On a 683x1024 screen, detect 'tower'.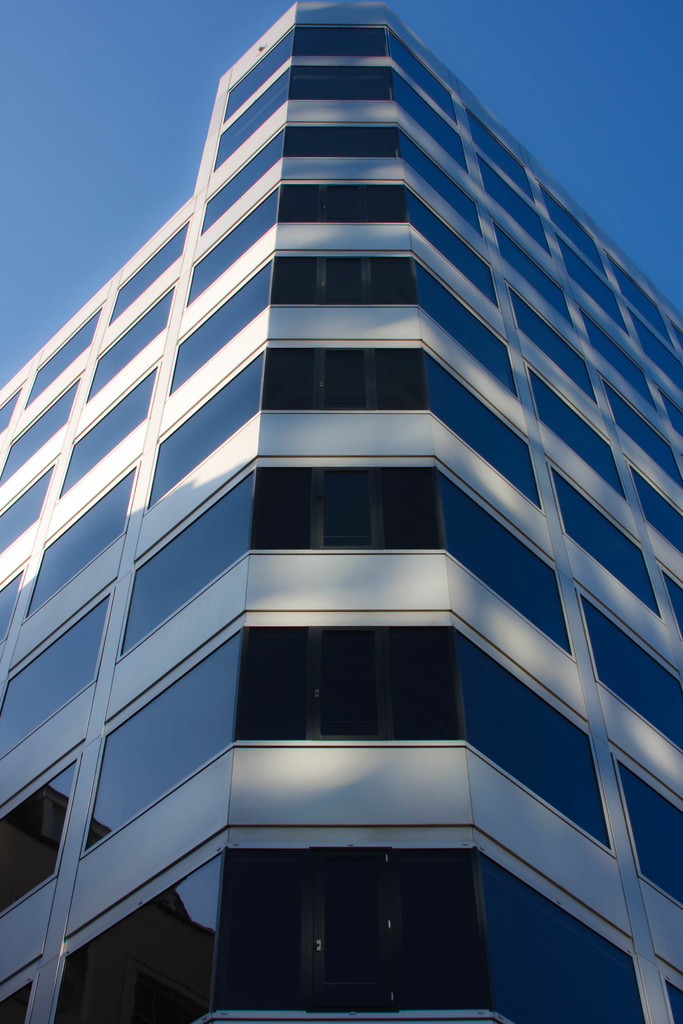
select_region(0, 0, 662, 1001).
